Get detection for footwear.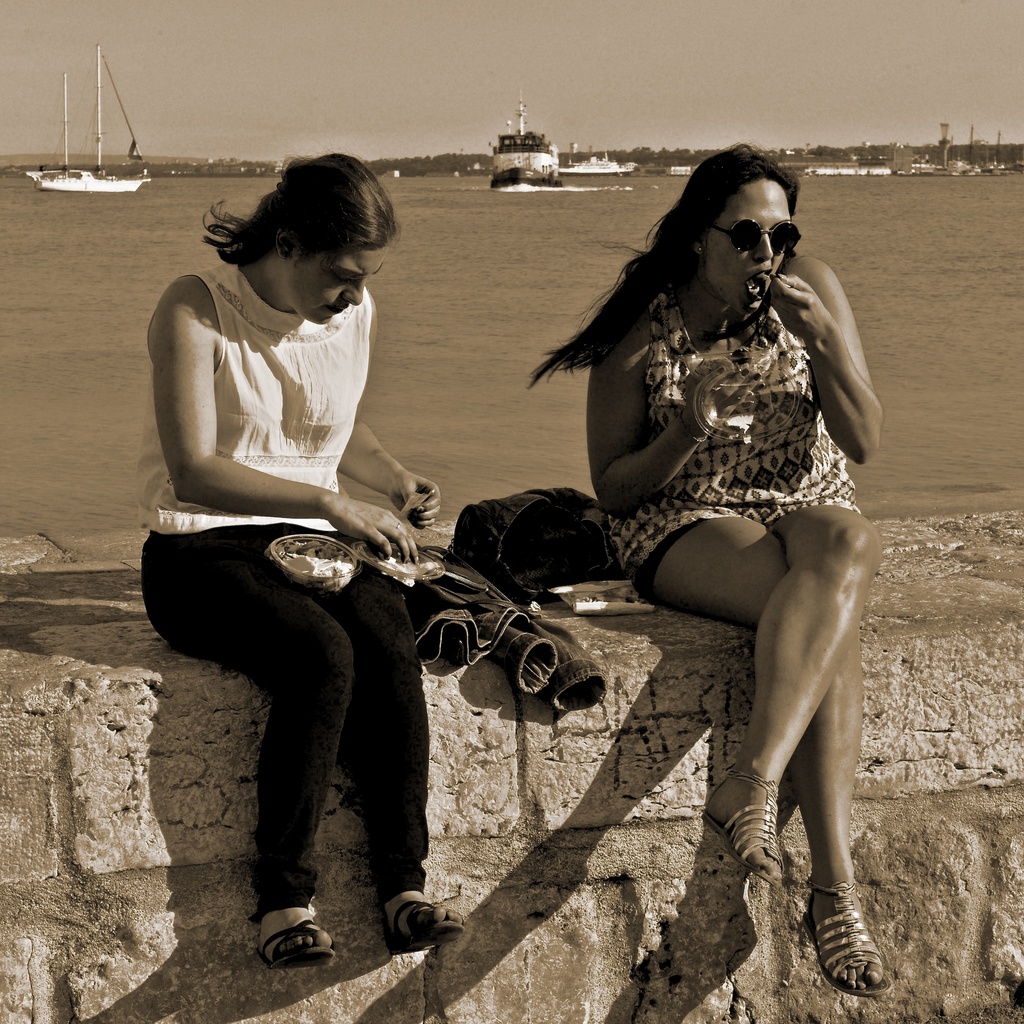
Detection: <box>243,886,332,989</box>.
